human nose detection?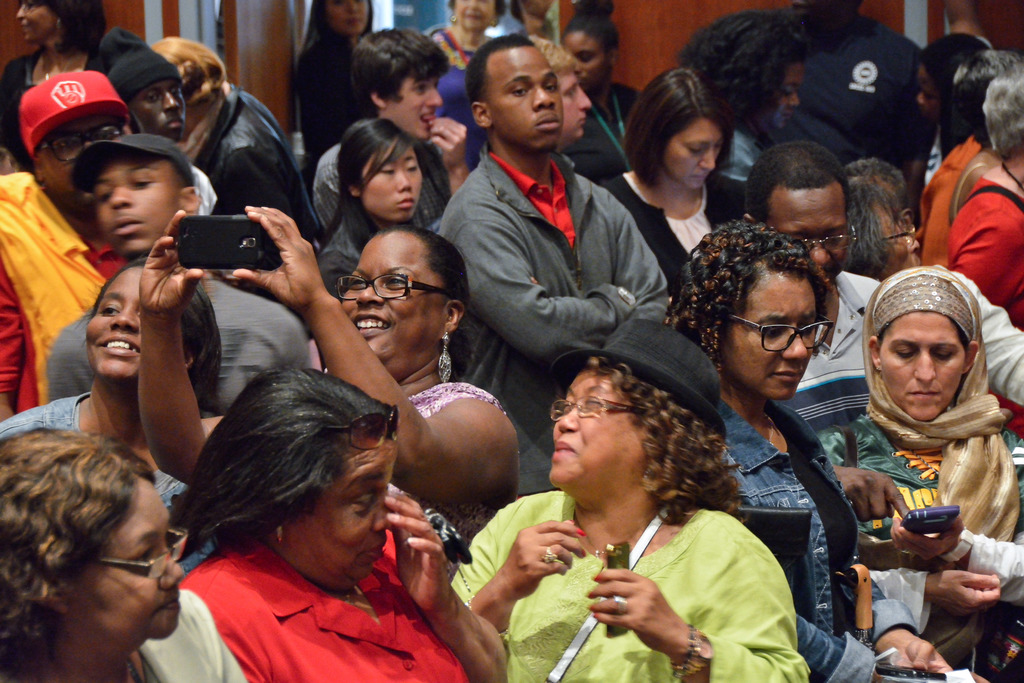
{"left": 424, "top": 86, "right": 443, "bottom": 108}
